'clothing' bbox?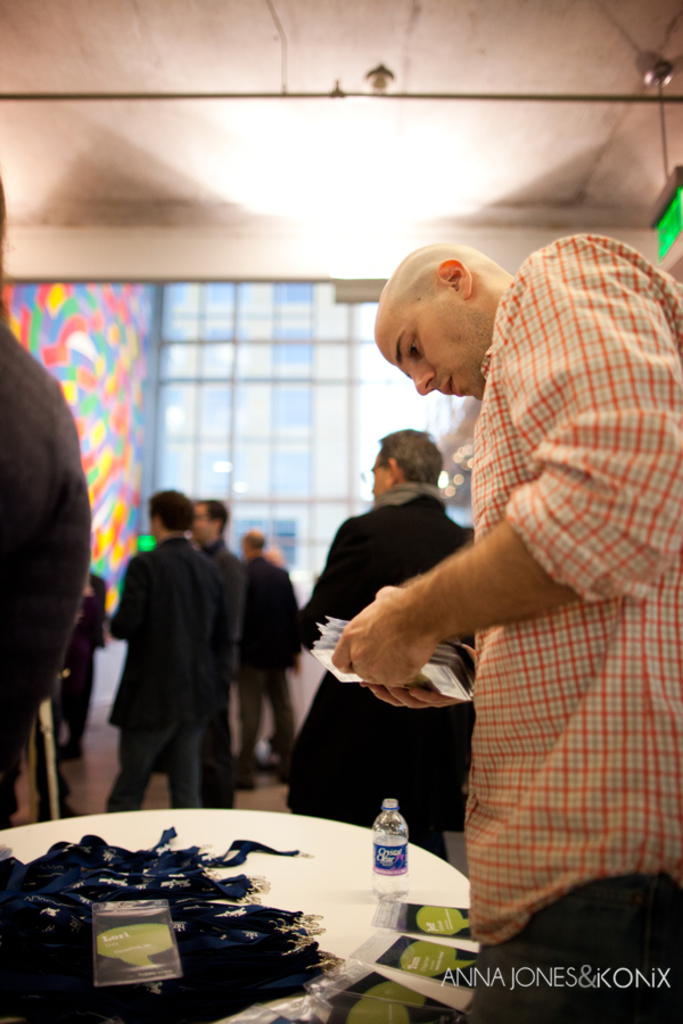
{"left": 196, "top": 539, "right": 230, "bottom": 802}
